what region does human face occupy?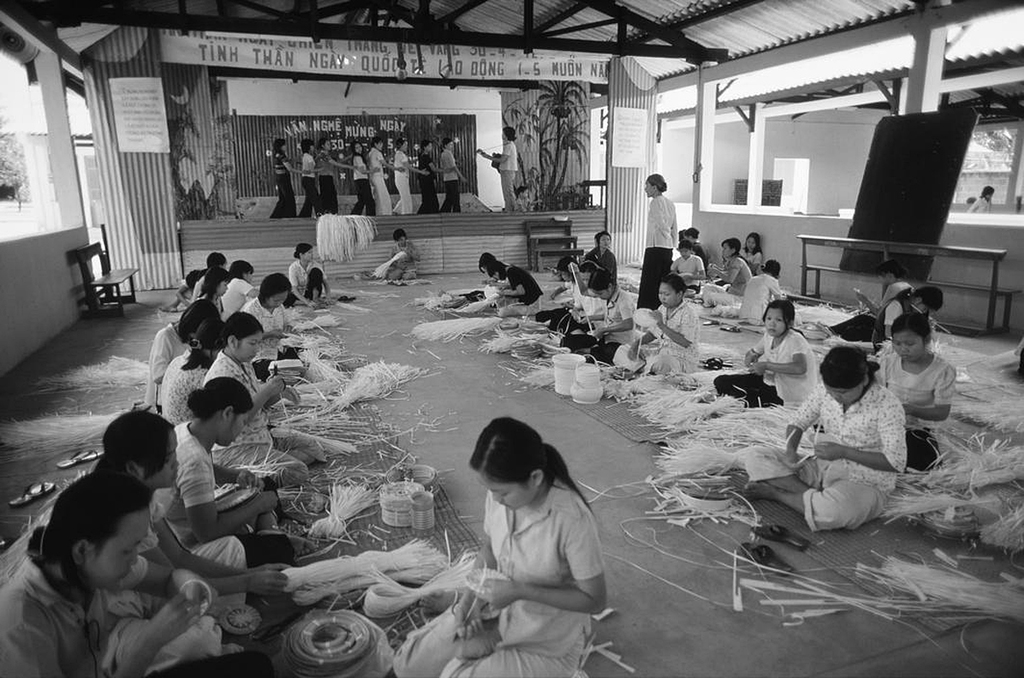
600:236:612:249.
